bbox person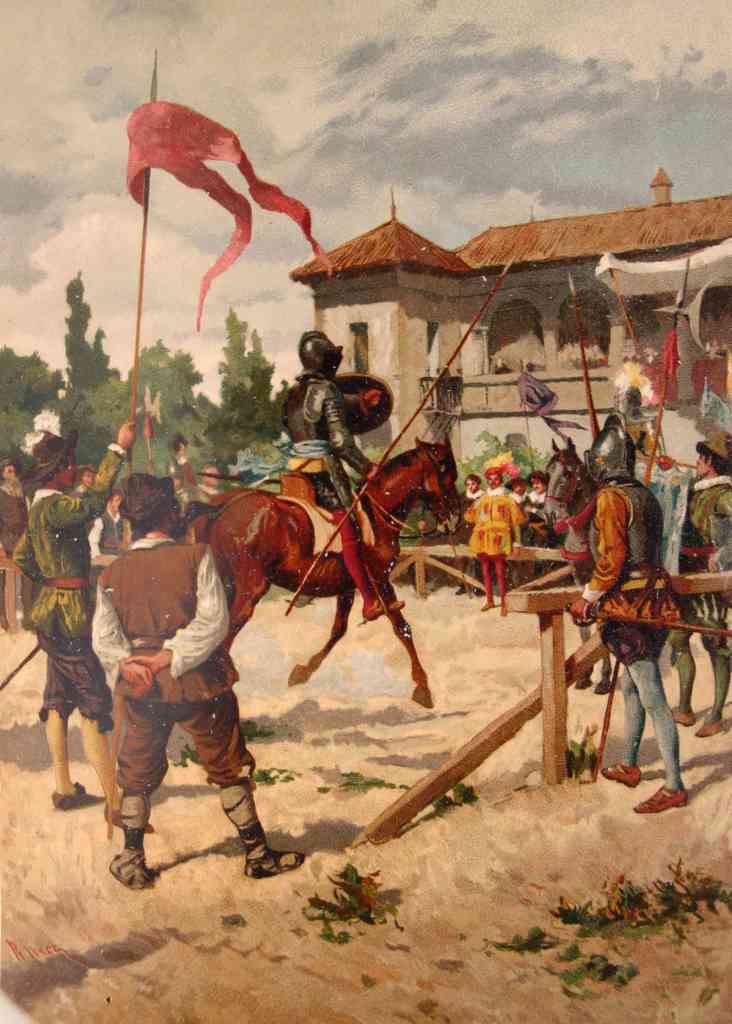
bbox=(7, 414, 142, 837)
